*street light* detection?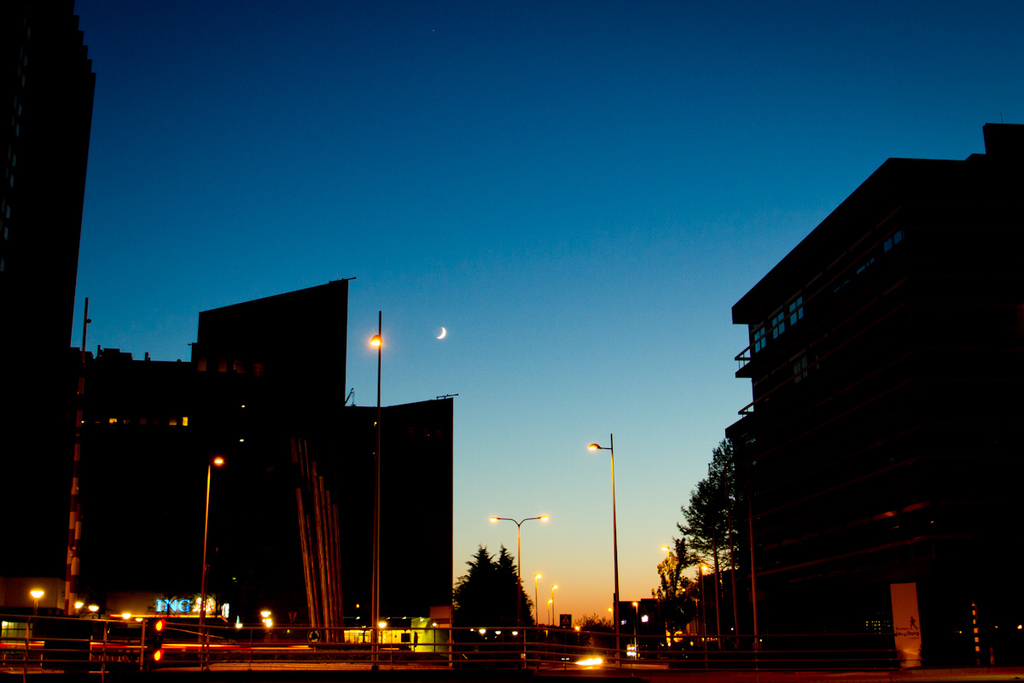
region(541, 601, 556, 635)
